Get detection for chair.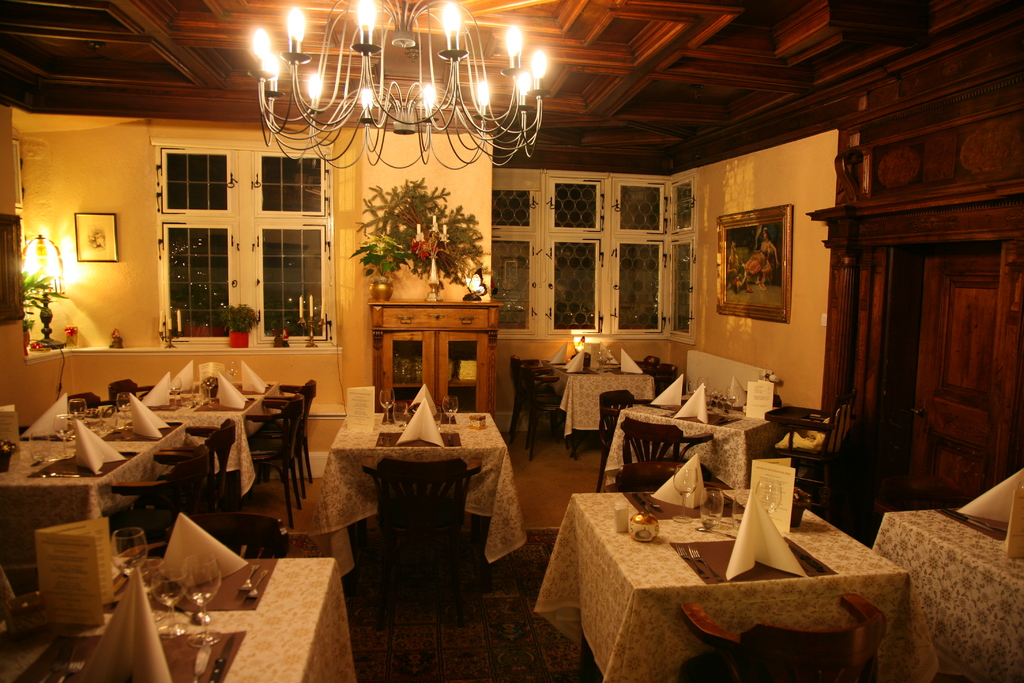
Detection: (144,514,300,559).
